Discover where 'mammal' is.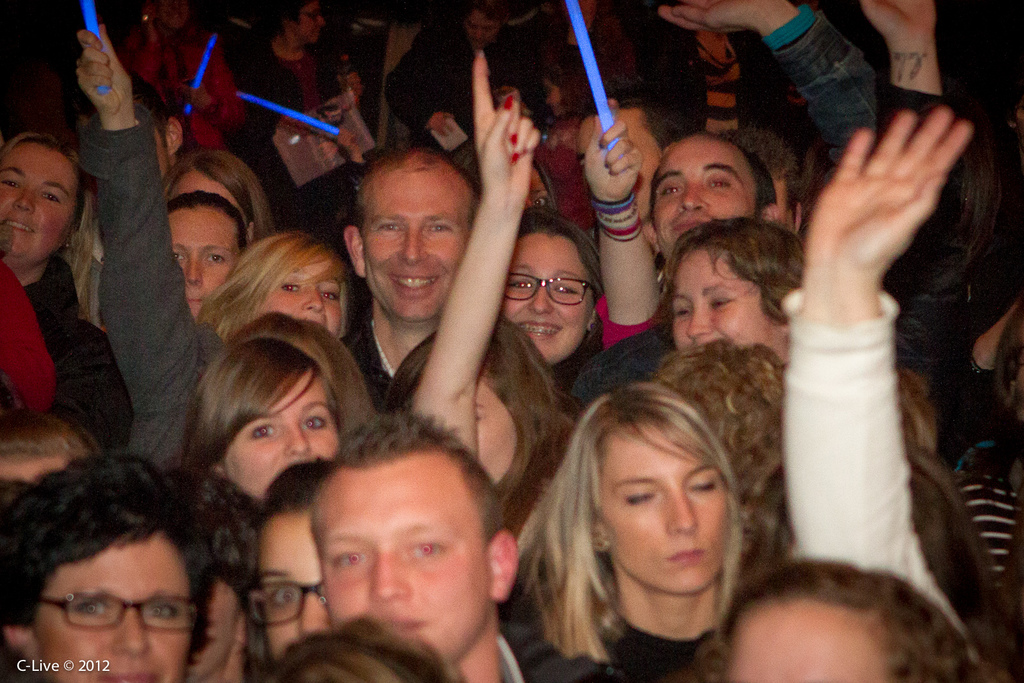
Discovered at <box>4,444,246,682</box>.
